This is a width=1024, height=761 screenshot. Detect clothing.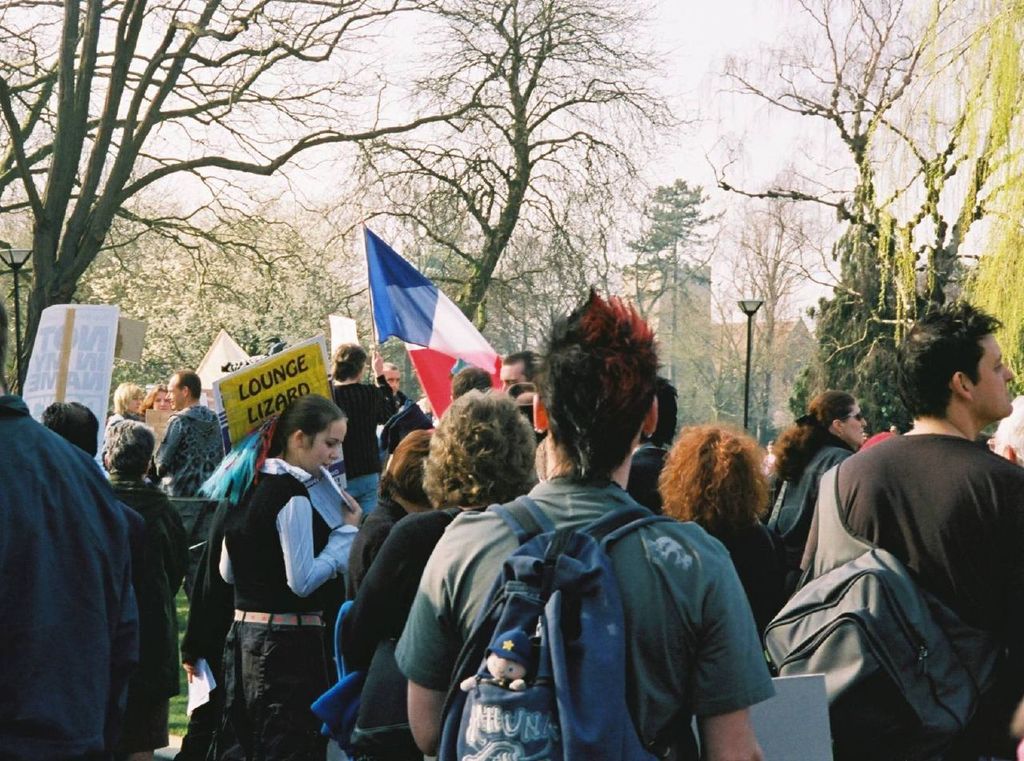
bbox(801, 440, 1020, 760).
